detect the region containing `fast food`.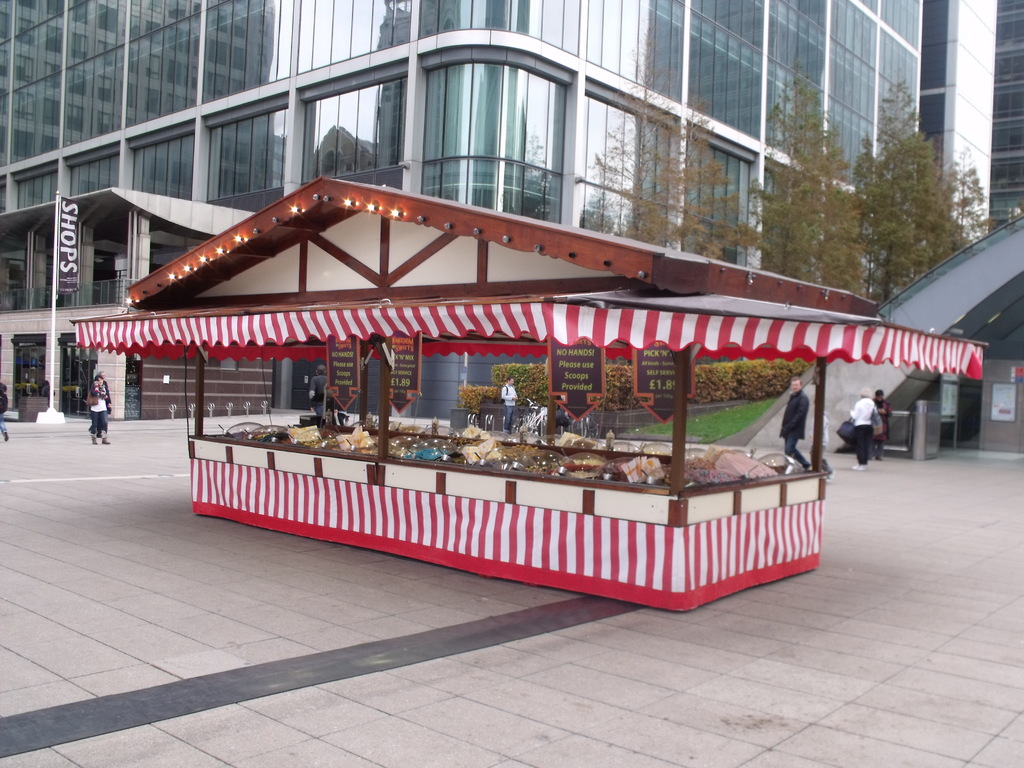
479:440:493:456.
